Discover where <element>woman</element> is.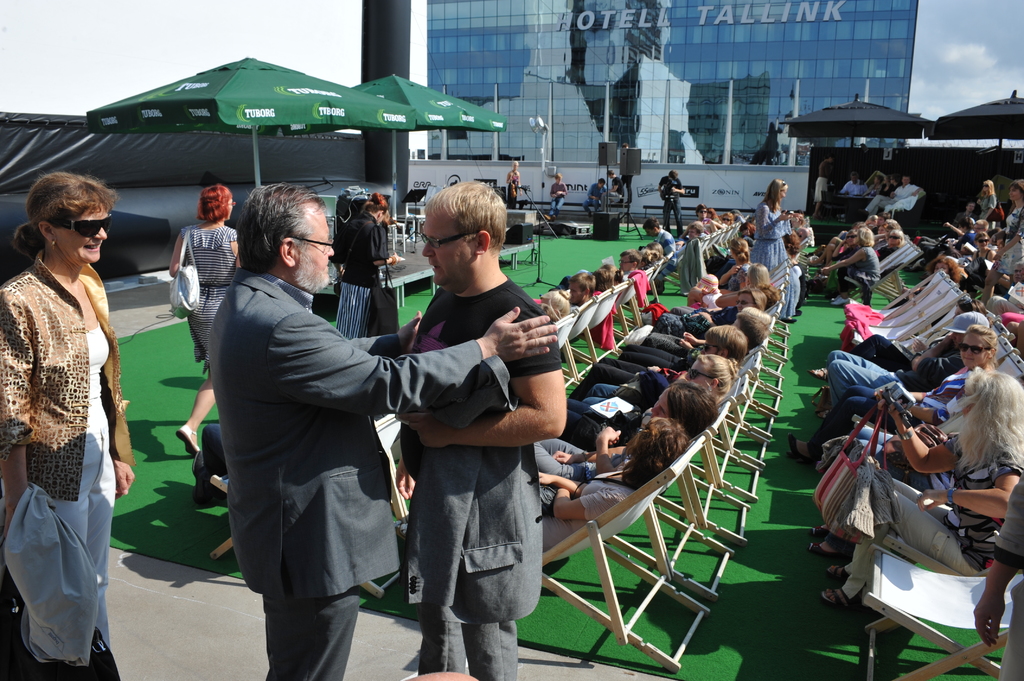
Discovered at x1=688 y1=238 x2=749 y2=301.
